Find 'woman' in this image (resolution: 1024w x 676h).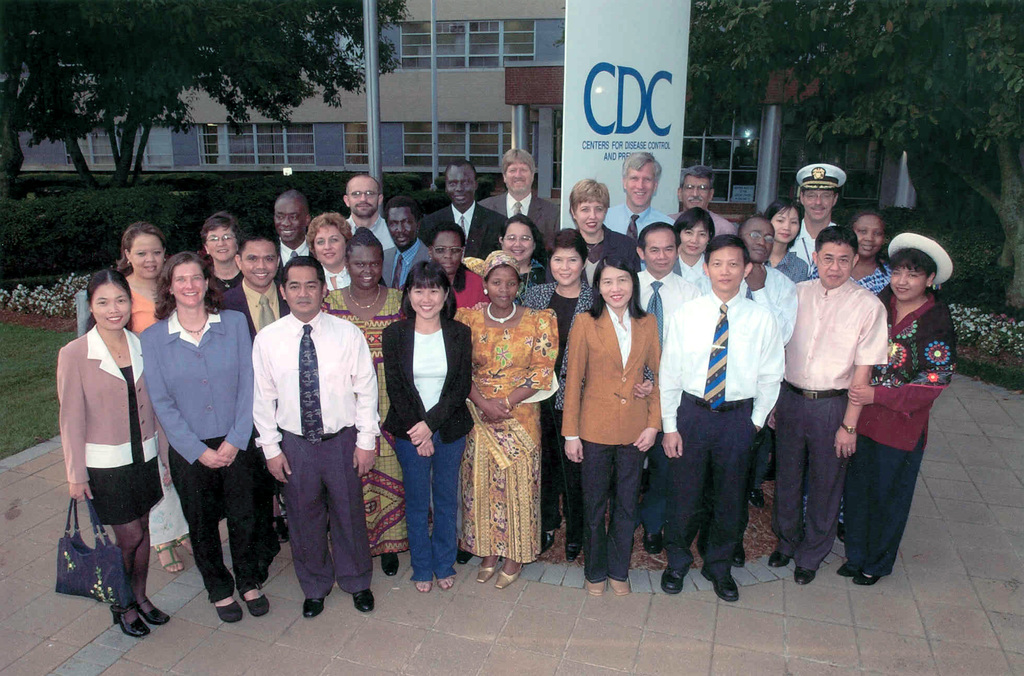
detection(515, 224, 599, 556).
